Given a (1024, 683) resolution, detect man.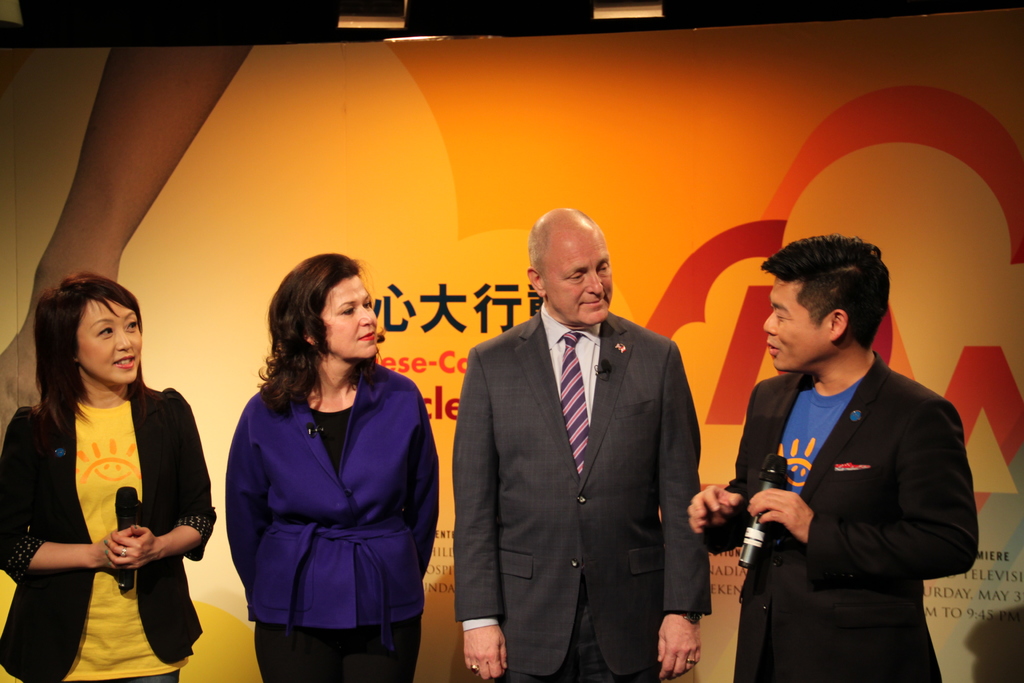
[453,201,706,682].
